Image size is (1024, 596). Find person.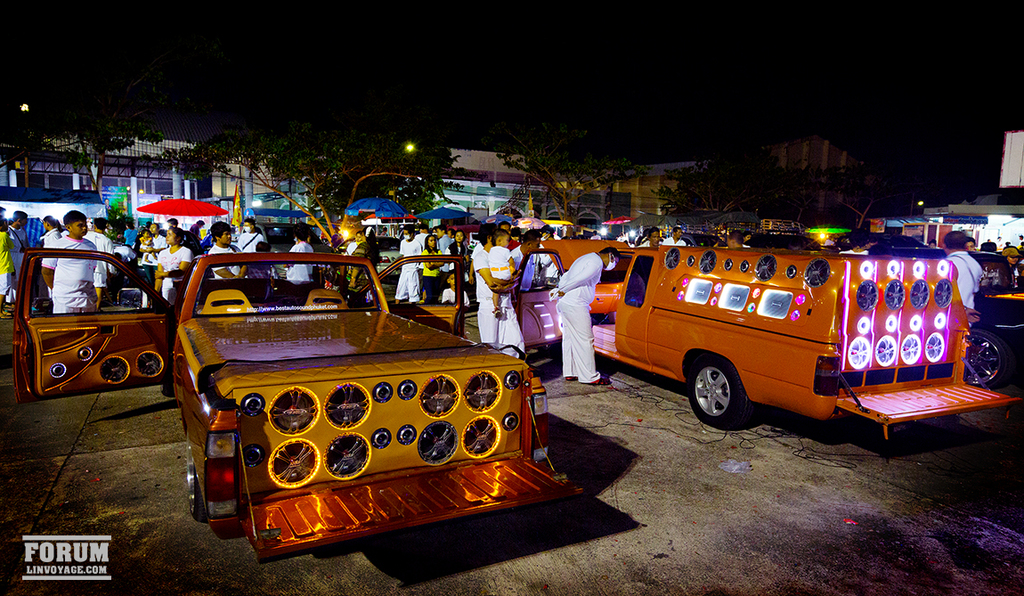
bbox=[139, 222, 162, 281].
